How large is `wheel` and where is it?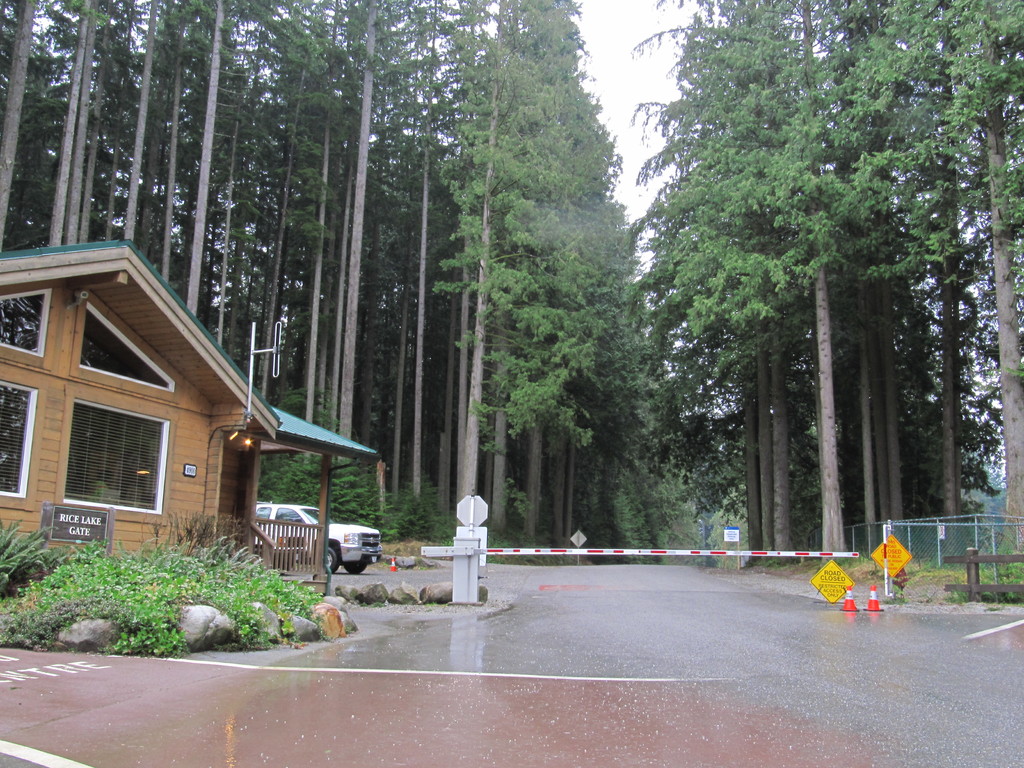
Bounding box: (313,543,345,576).
